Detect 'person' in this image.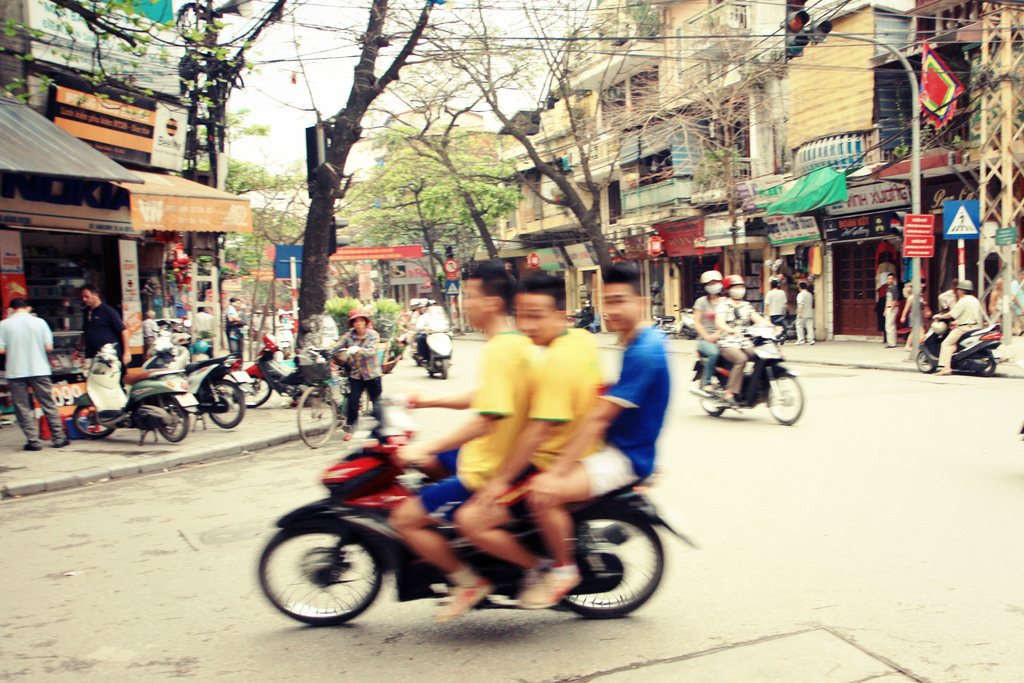
Detection: select_region(689, 270, 729, 399).
